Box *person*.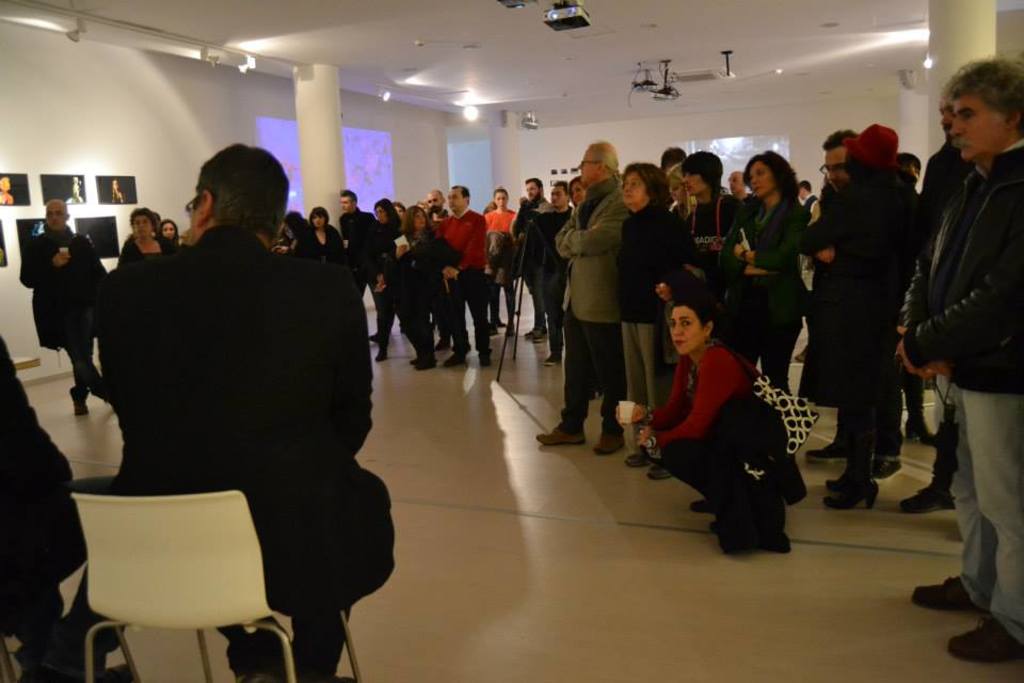
{"x1": 284, "y1": 208, "x2": 321, "y2": 258}.
